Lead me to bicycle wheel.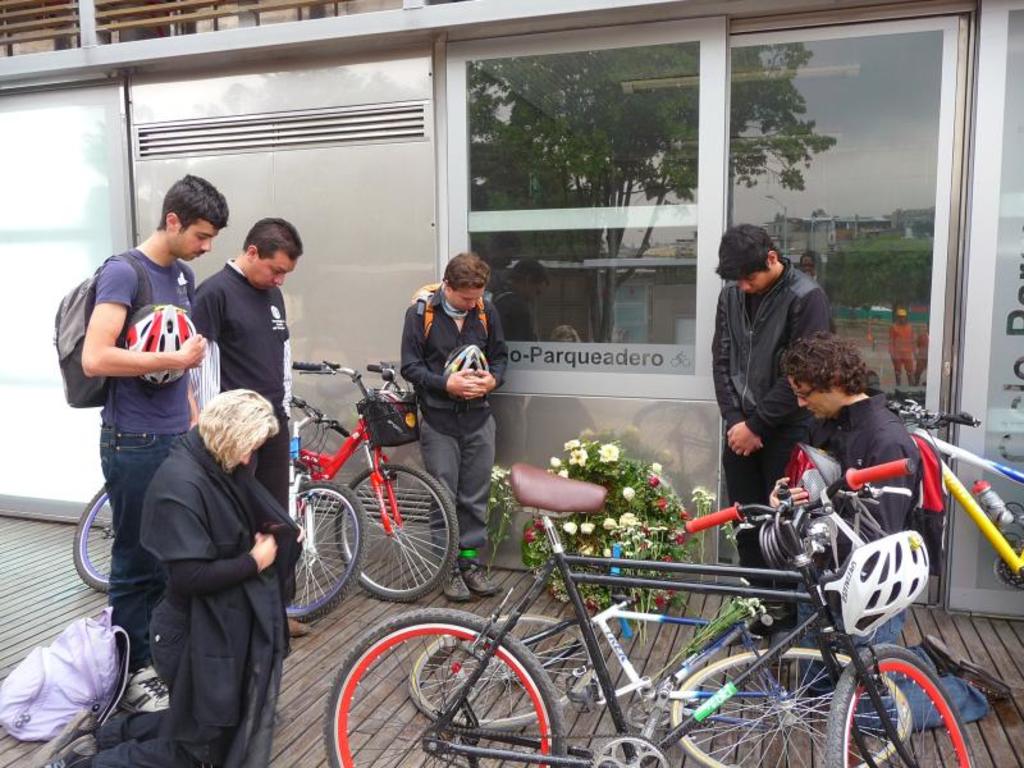
Lead to box(826, 641, 980, 767).
